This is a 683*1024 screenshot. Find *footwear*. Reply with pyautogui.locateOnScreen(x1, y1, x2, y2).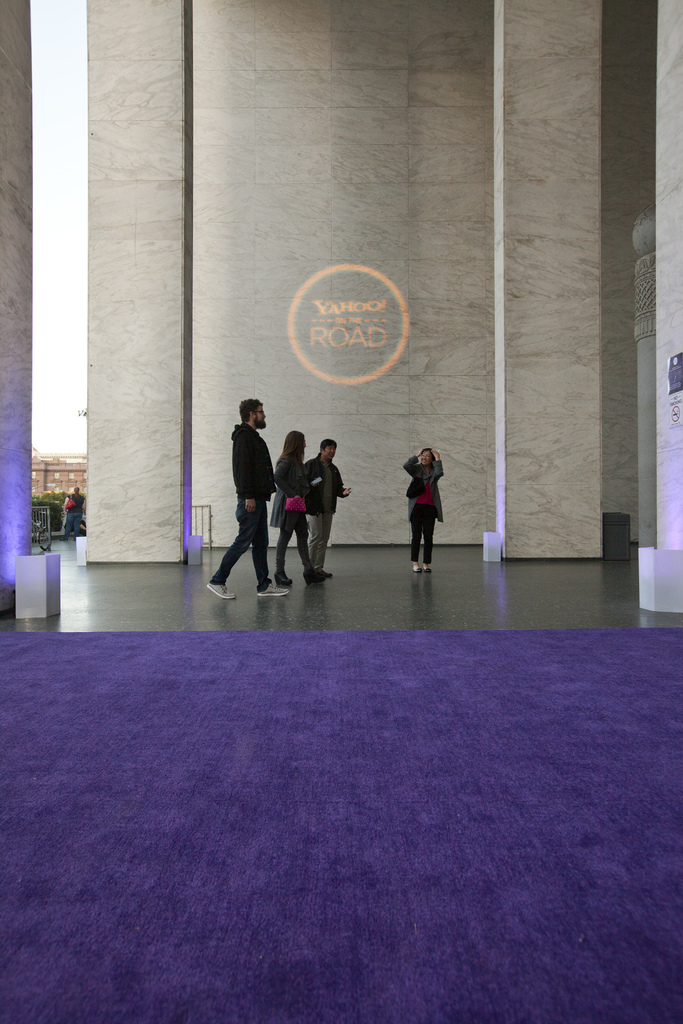
pyautogui.locateOnScreen(204, 579, 236, 602).
